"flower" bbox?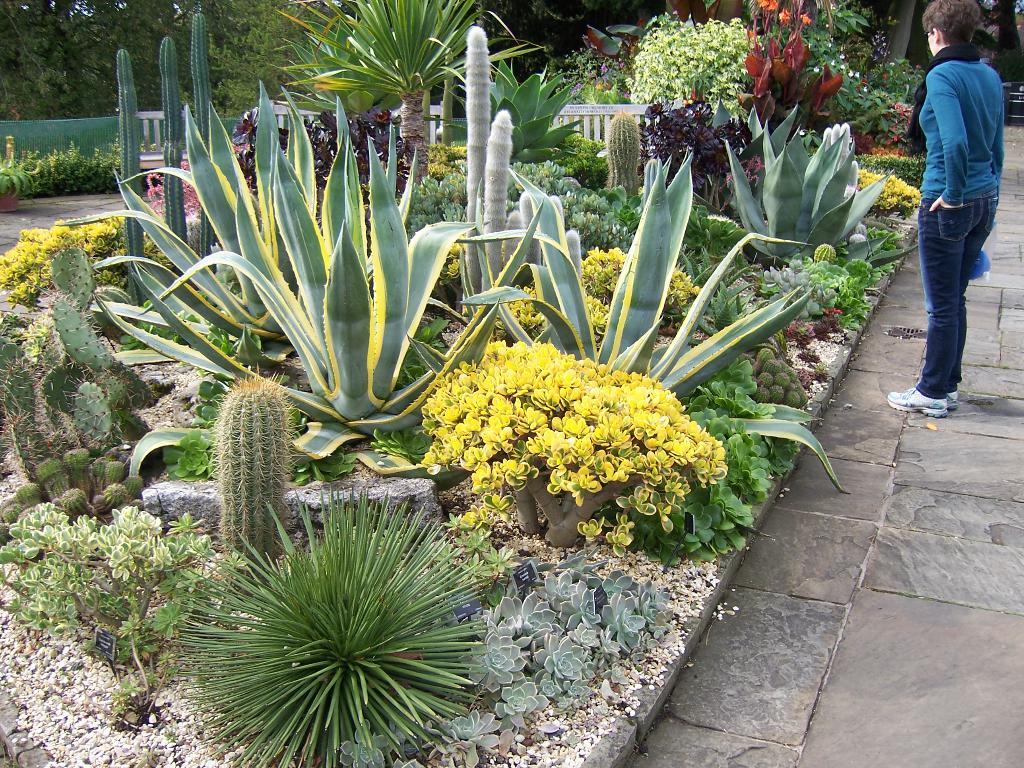
detection(758, 0, 777, 13)
